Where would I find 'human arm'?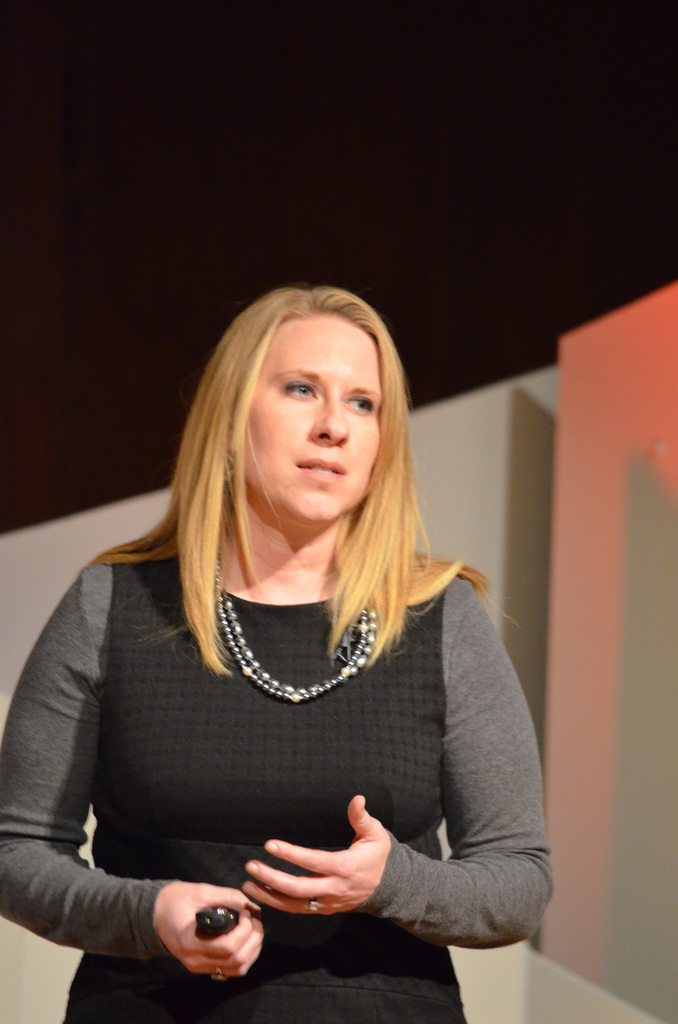
At [0, 598, 260, 991].
